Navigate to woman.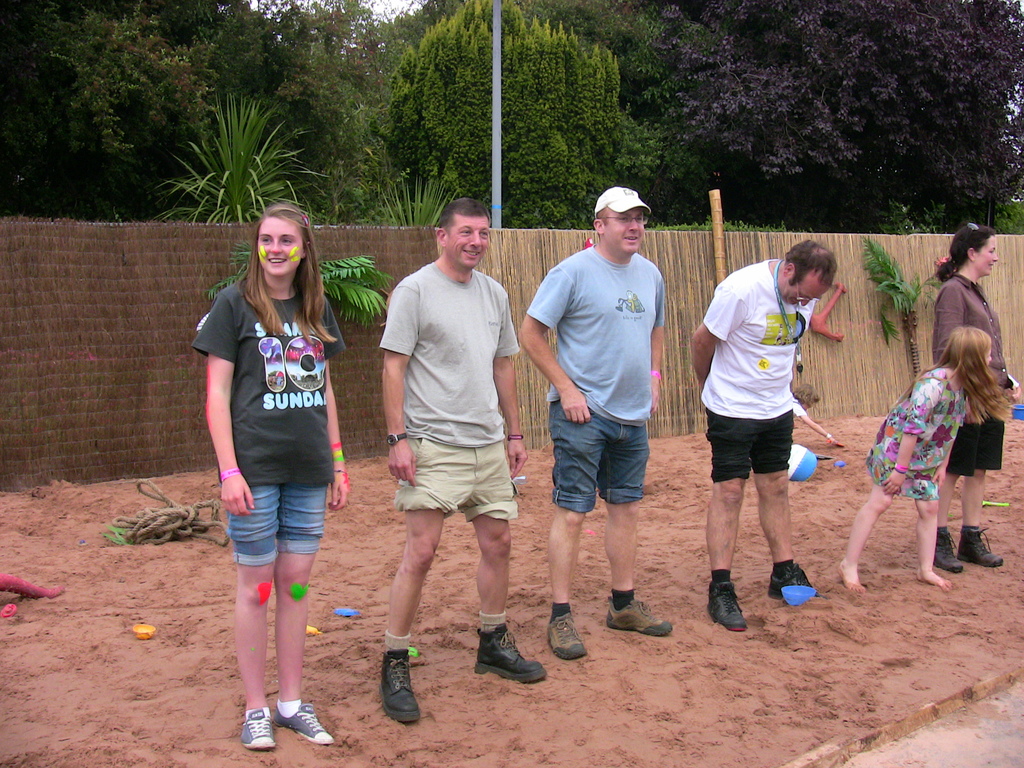
Navigation target: (929,220,1021,574).
